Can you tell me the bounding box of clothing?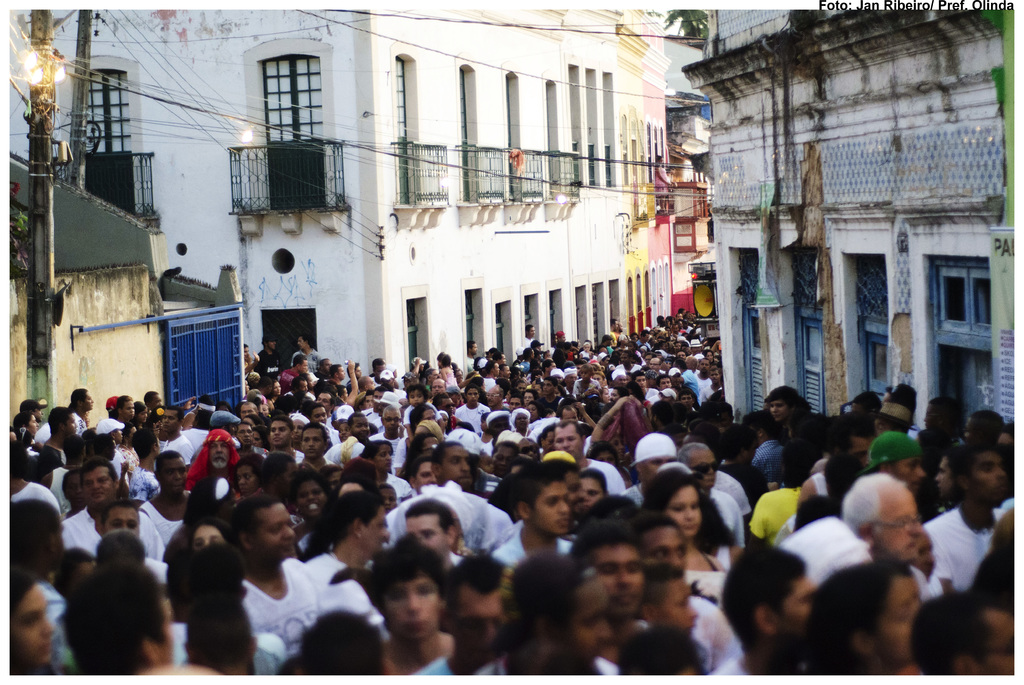
(left=140, top=500, right=182, bottom=545).
